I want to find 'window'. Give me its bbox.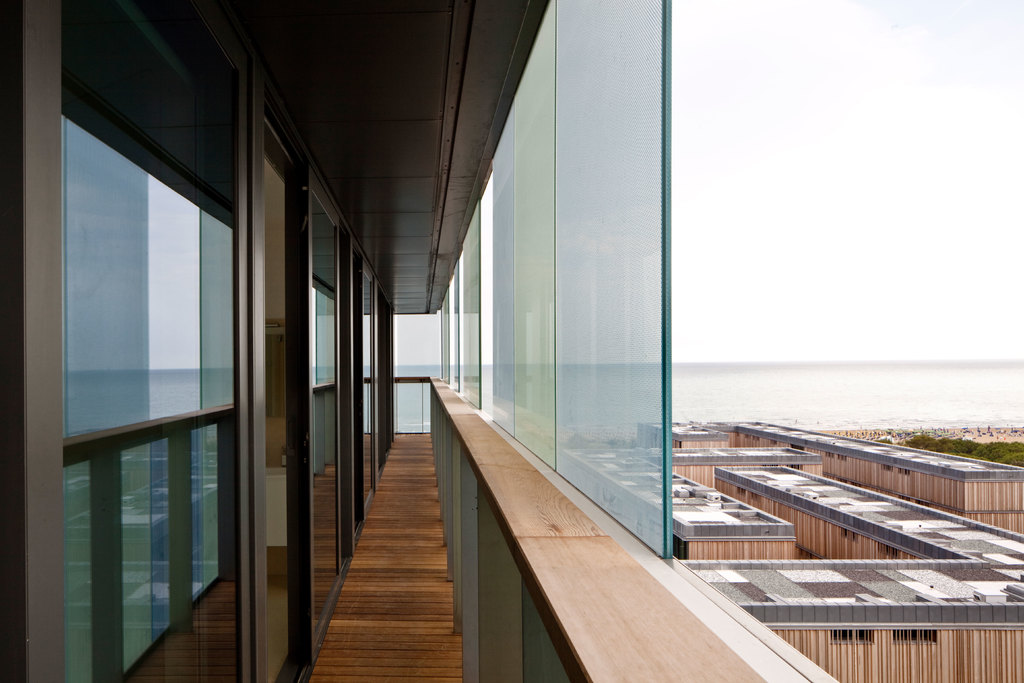
897, 468, 909, 475.
